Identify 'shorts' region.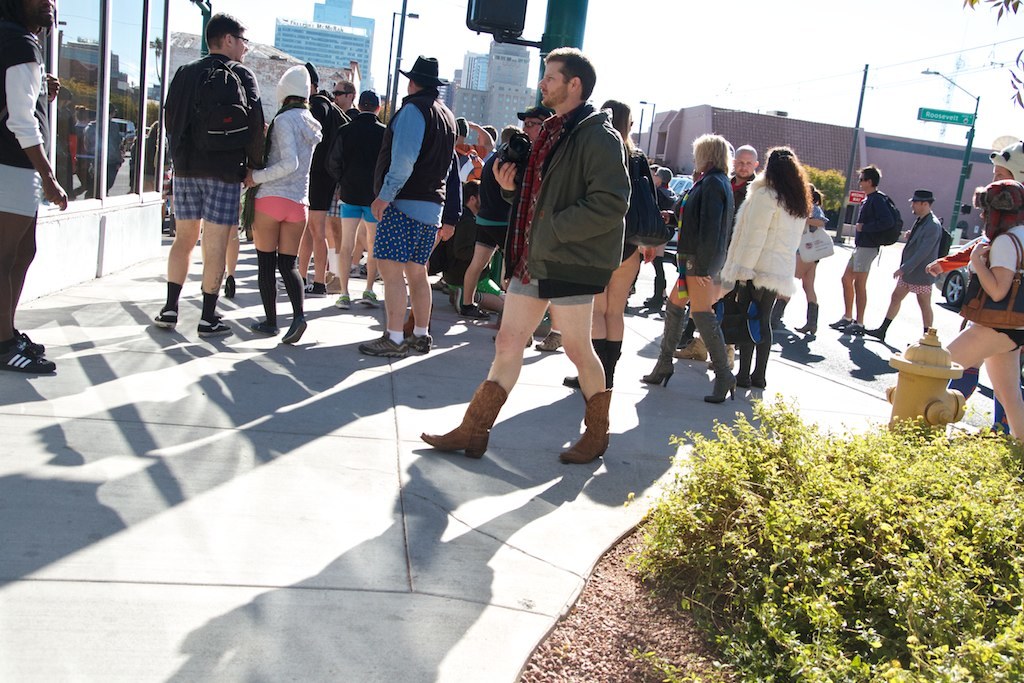
Region: box=[625, 241, 636, 259].
